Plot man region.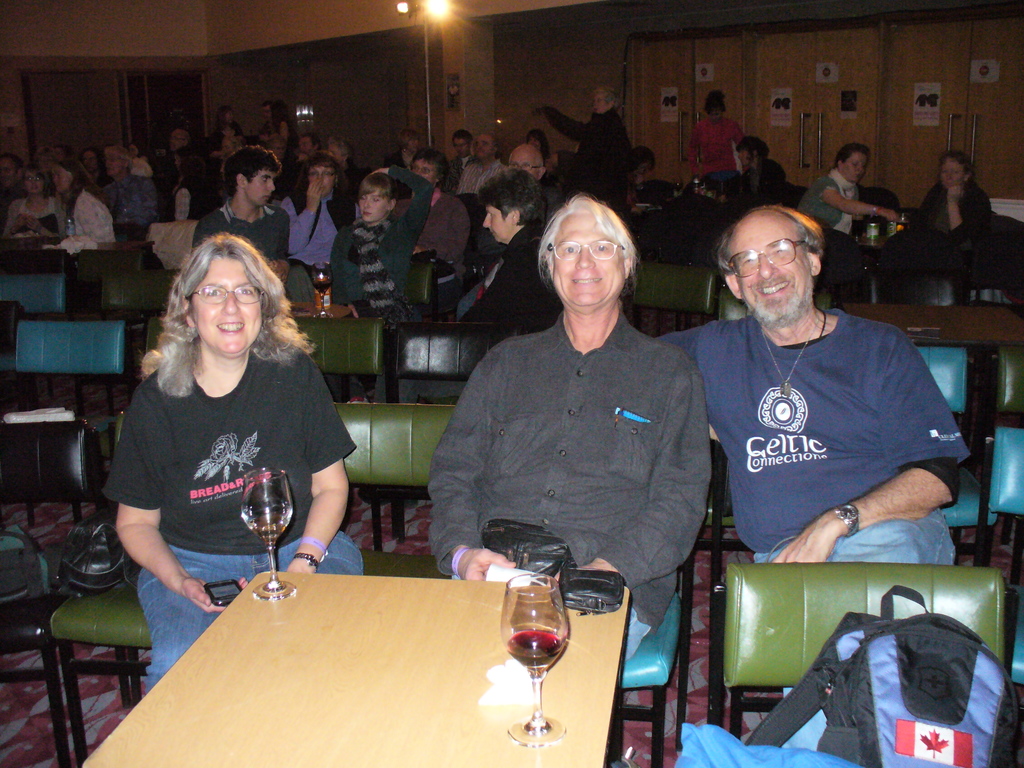
Plotted at left=82, top=144, right=118, bottom=190.
